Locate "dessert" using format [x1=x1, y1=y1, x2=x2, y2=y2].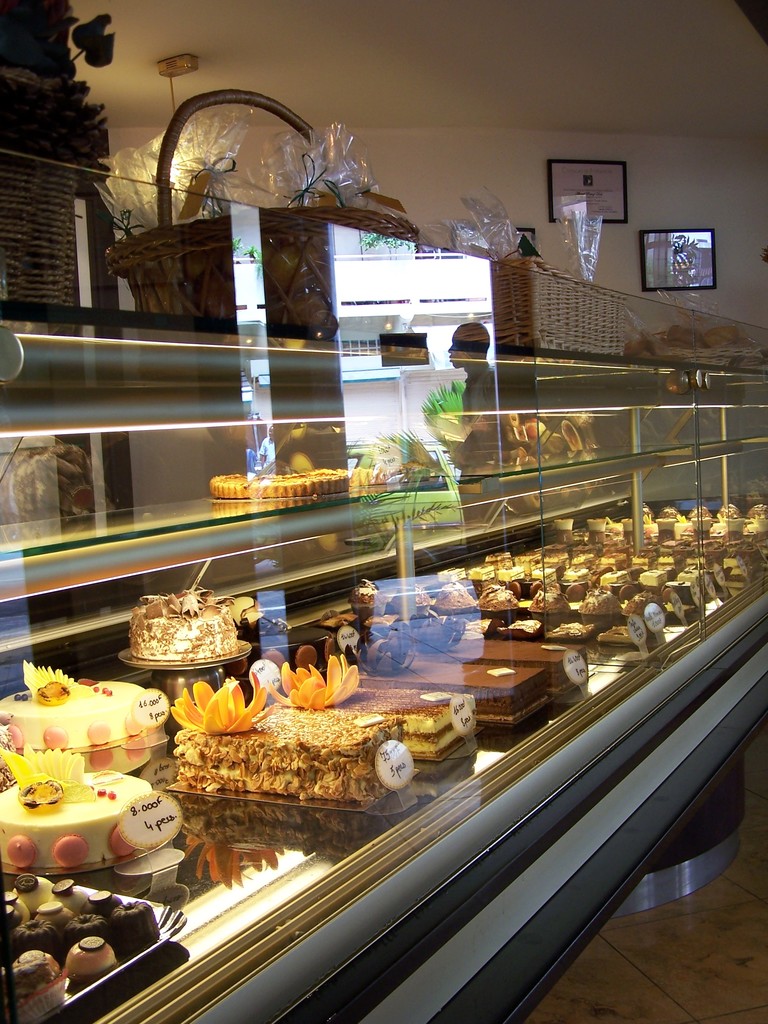
[x1=331, y1=444, x2=374, y2=498].
